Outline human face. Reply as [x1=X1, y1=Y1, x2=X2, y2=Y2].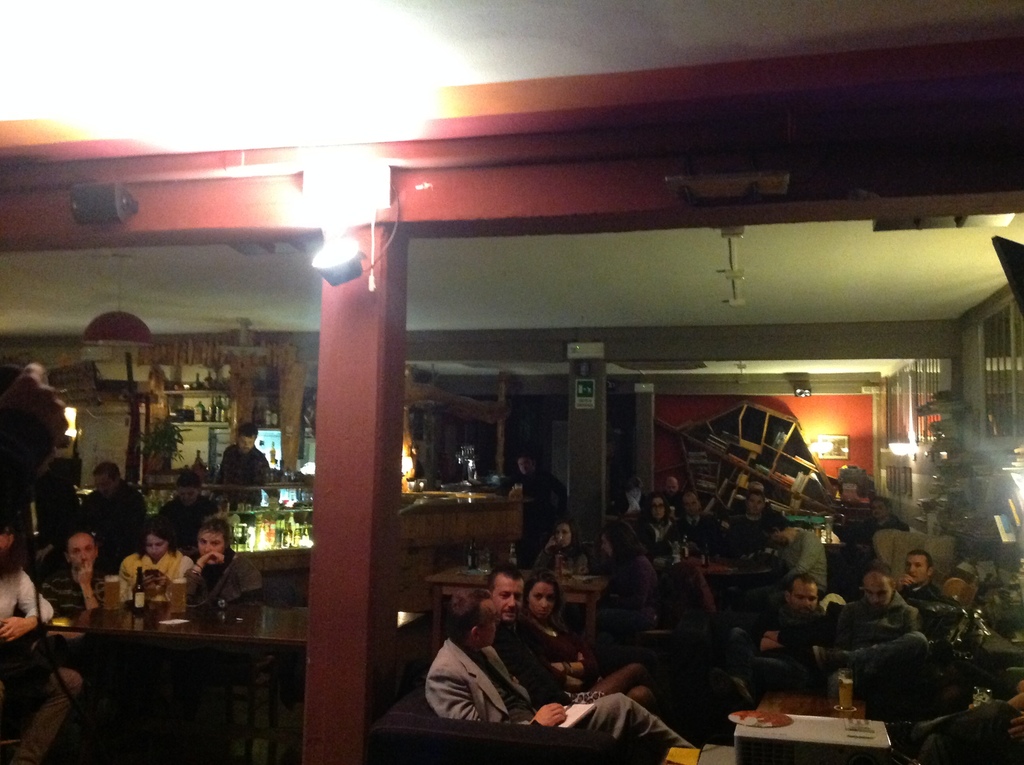
[x1=523, y1=581, x2=561, y2=616].
